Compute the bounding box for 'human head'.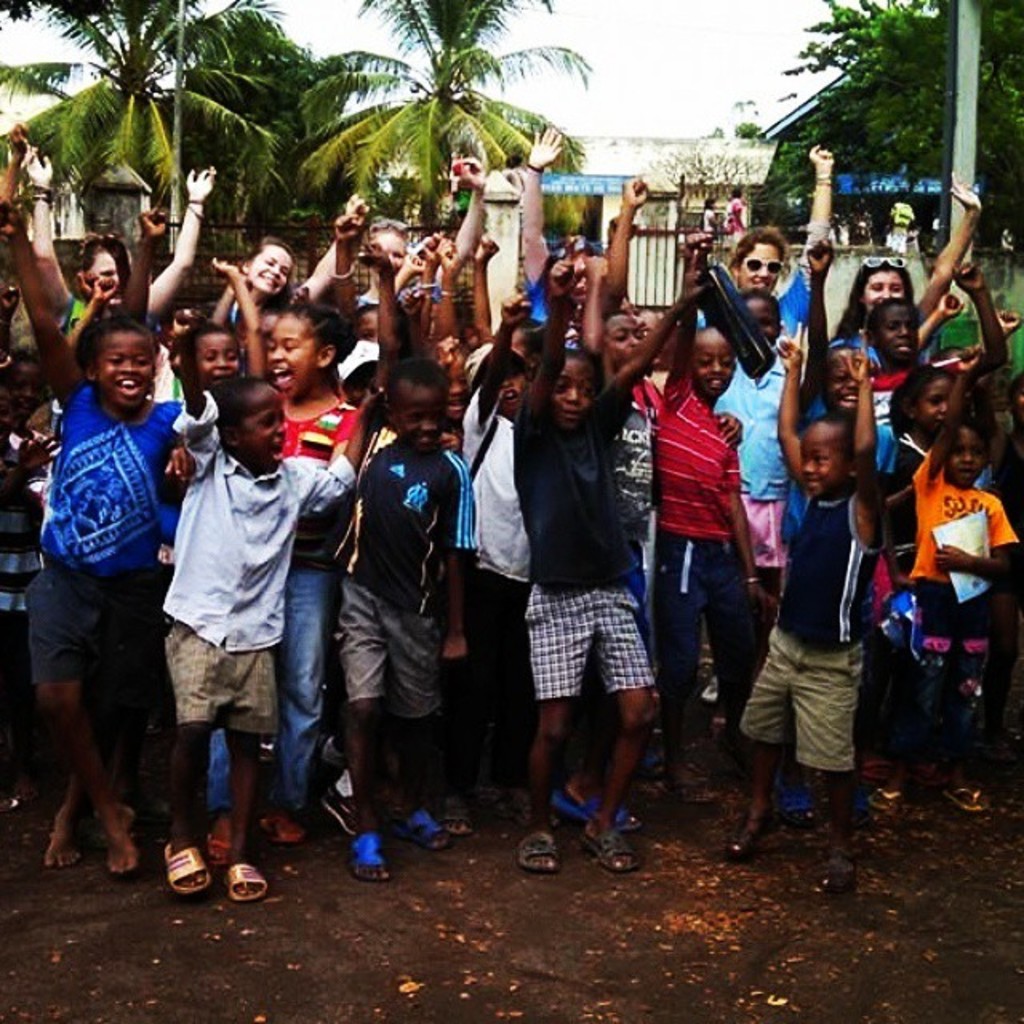
{"x1": 2, "y1": 350, "x2": 48, "y2": 421}.
